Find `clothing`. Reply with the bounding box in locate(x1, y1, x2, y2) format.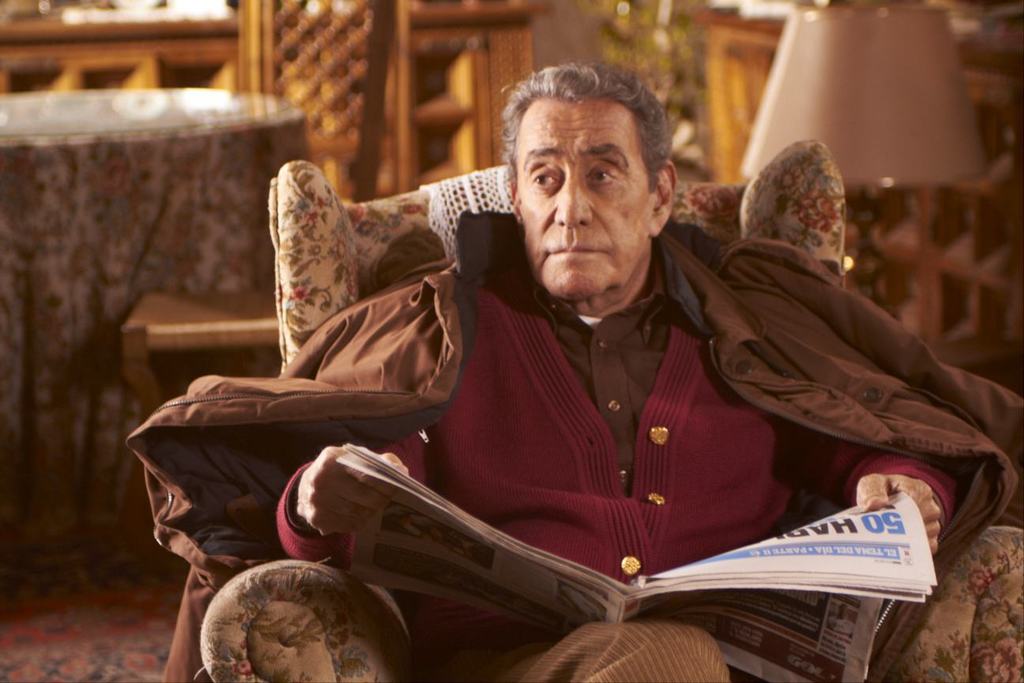
locate(193, 127, 963, 648).
